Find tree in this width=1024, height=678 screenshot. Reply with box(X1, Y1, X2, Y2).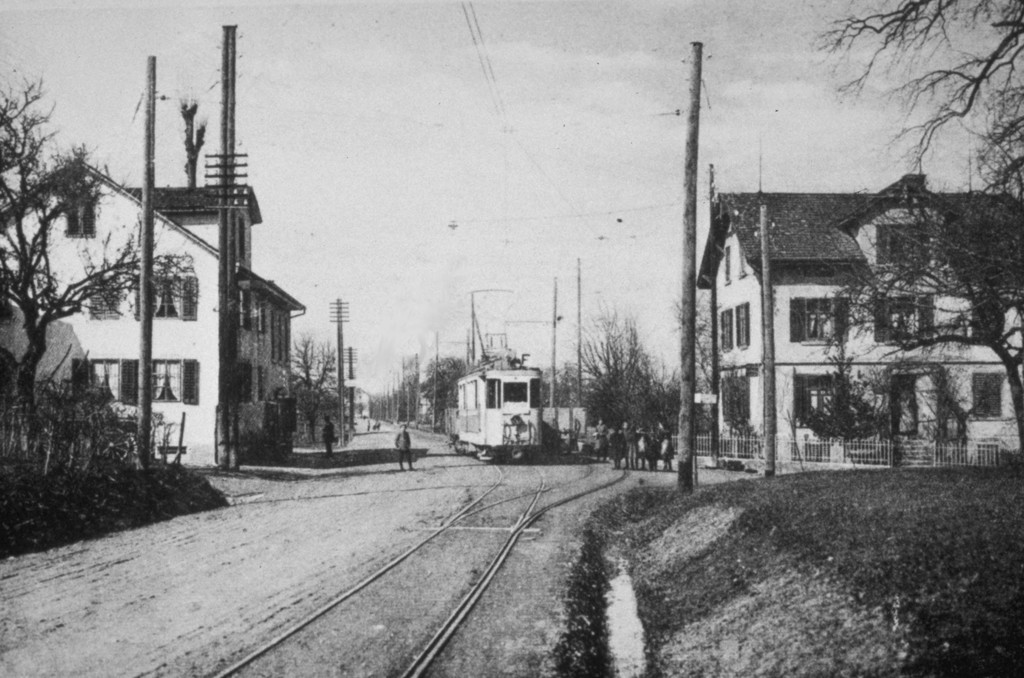
box(796, 380, 924, 481).
